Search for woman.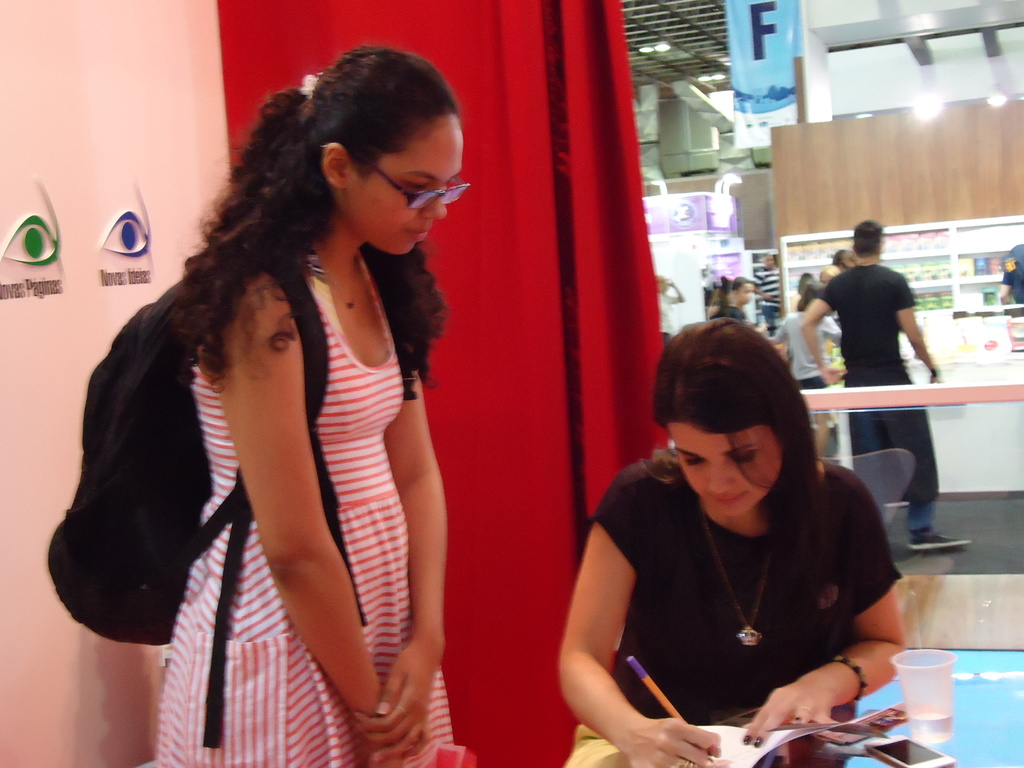
Found at [left=762, top=282, right=838, bottom=452].
